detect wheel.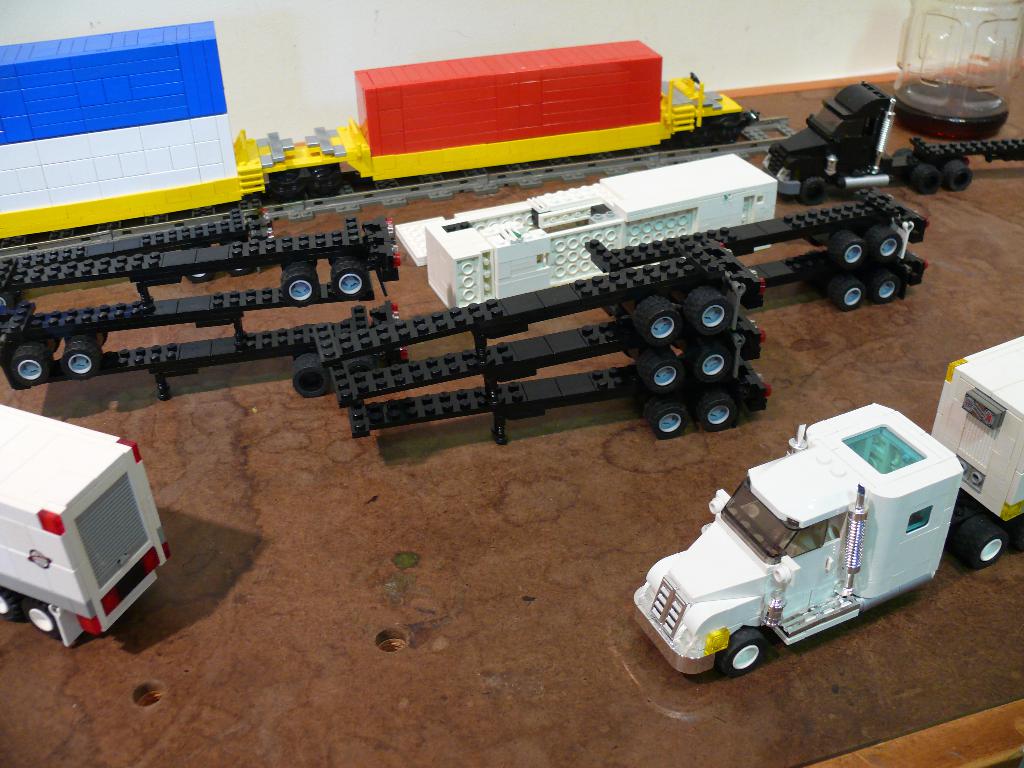
Detected at {"left": 832, "top": 281, "right": 877, "bottom": 314}.
